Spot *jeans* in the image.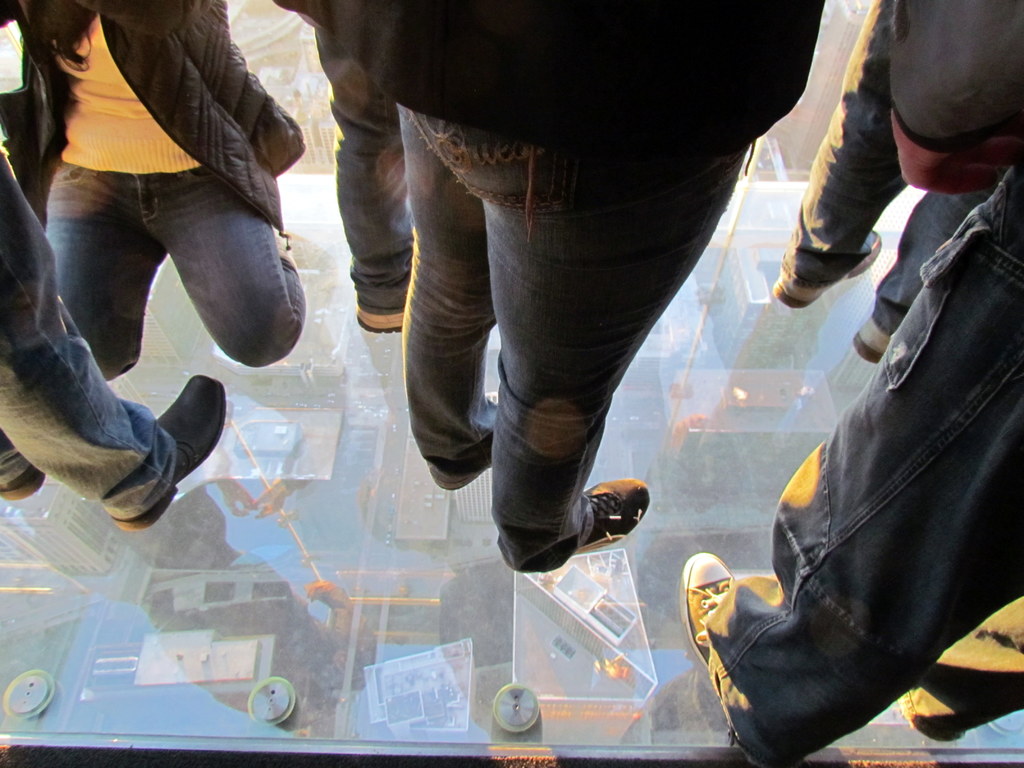
*jeans* found at [left=779, top=0, right=996, bottom=356].
